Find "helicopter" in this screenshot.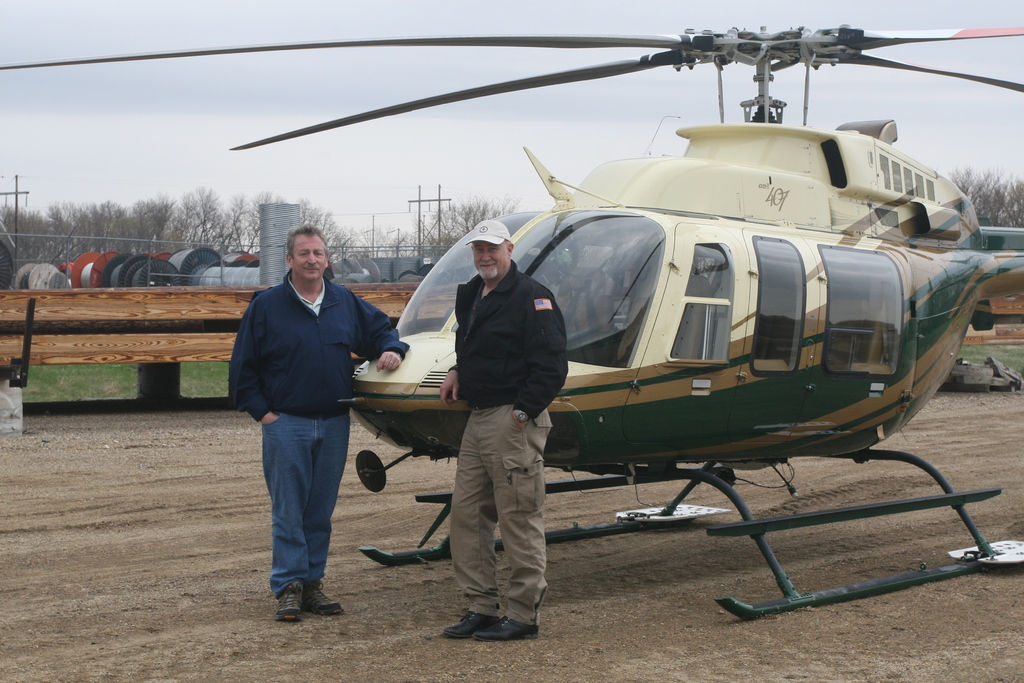
The bounding box for "helicopter" is 0, 24, 1023, 621.
